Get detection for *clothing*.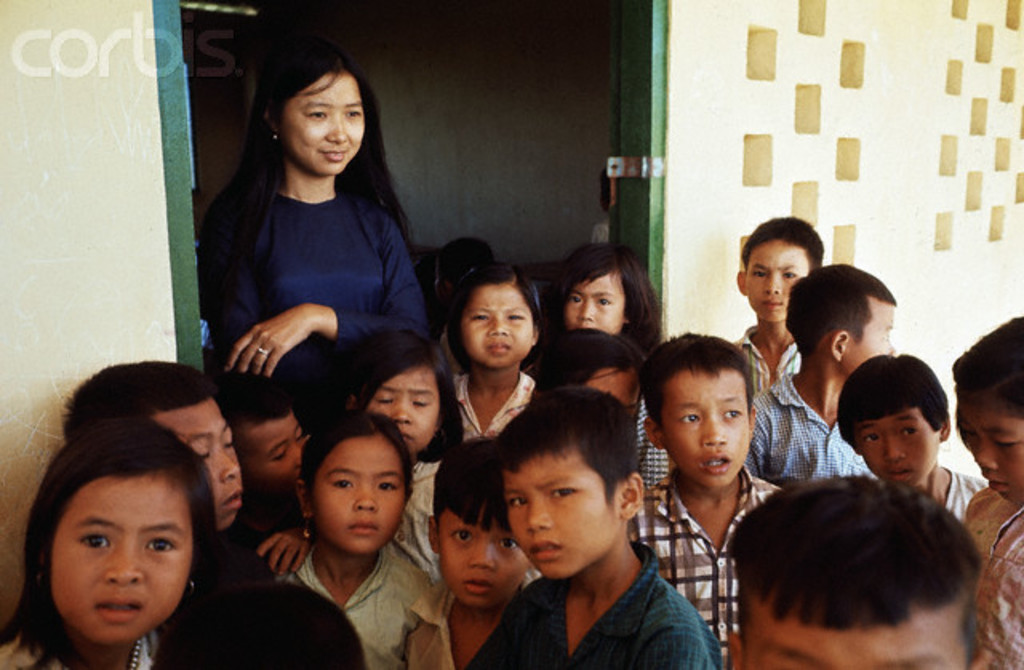
Detection: crop(734, 315, 810, 409).
